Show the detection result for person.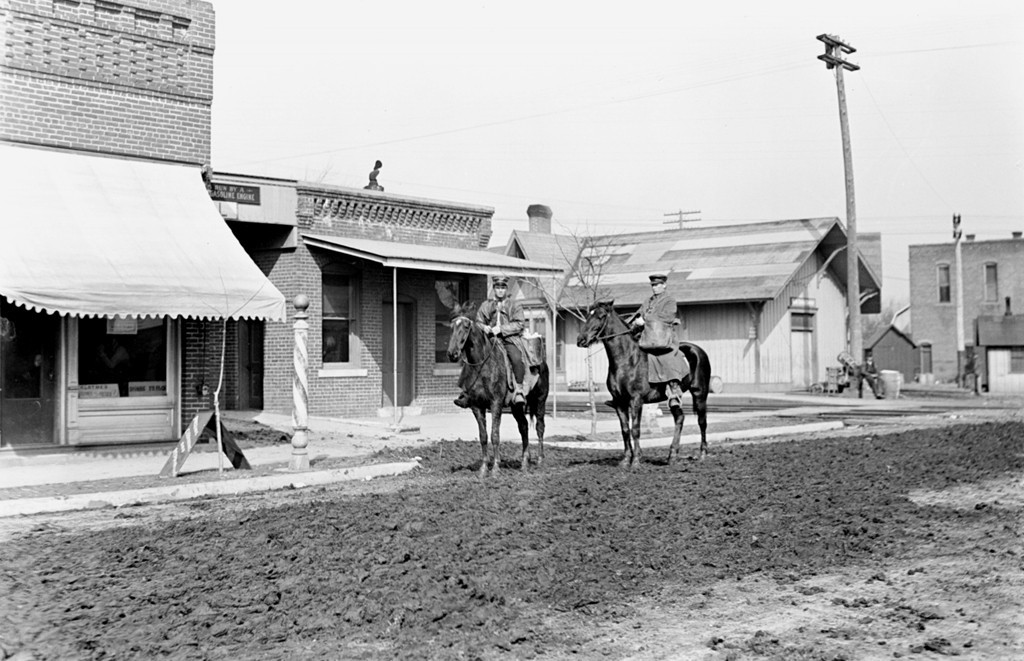
622:272:689:411.
